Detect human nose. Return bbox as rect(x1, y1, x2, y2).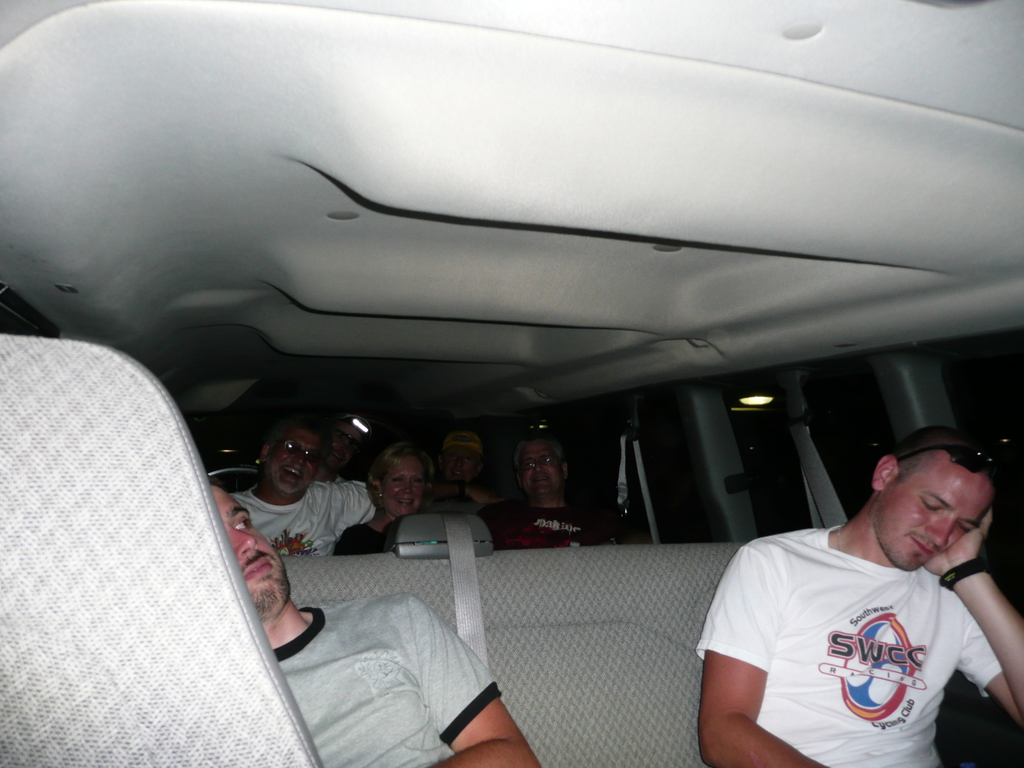
rect(454, 457, 464, 468).
